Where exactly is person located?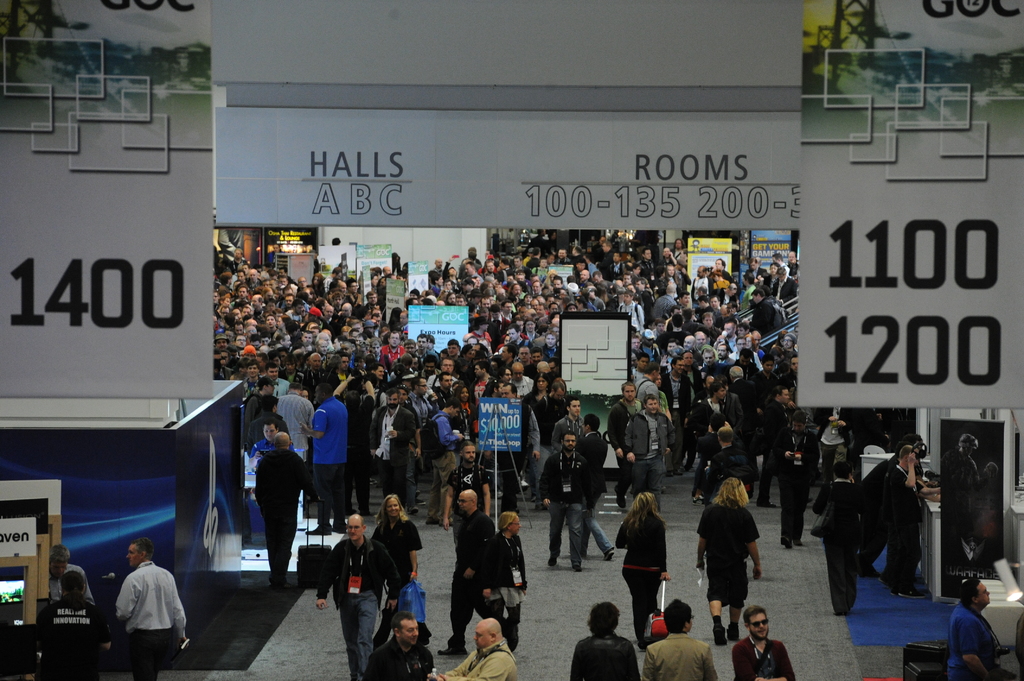
Its bounding box is <box>575,413,615,558</box>.
